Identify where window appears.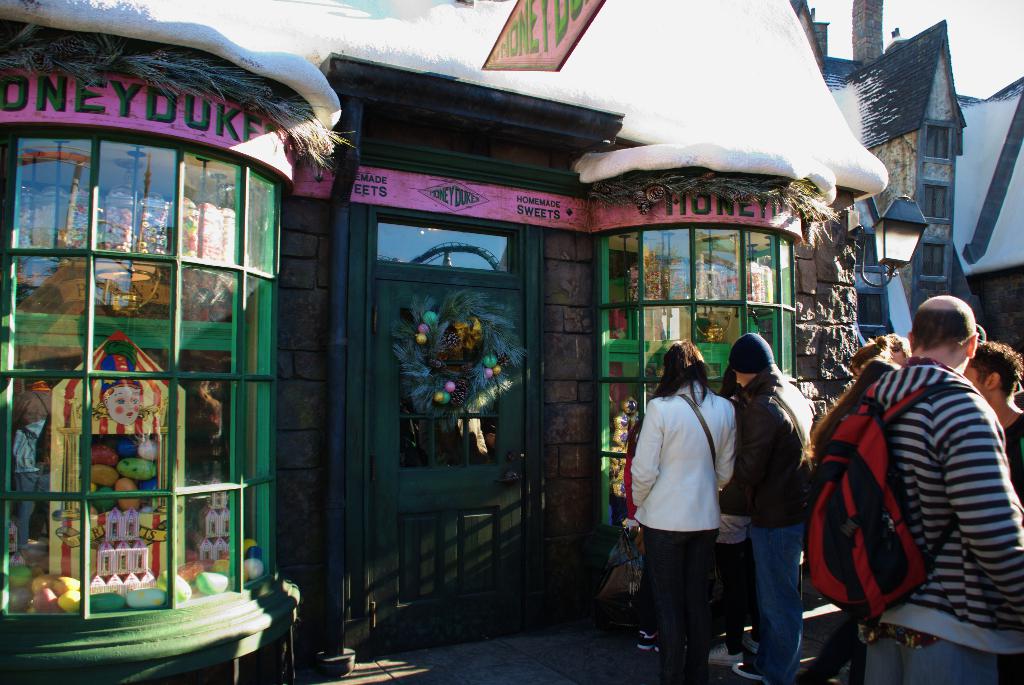
Appears at <bbox>925, 118, 950, 161</bbox>.
